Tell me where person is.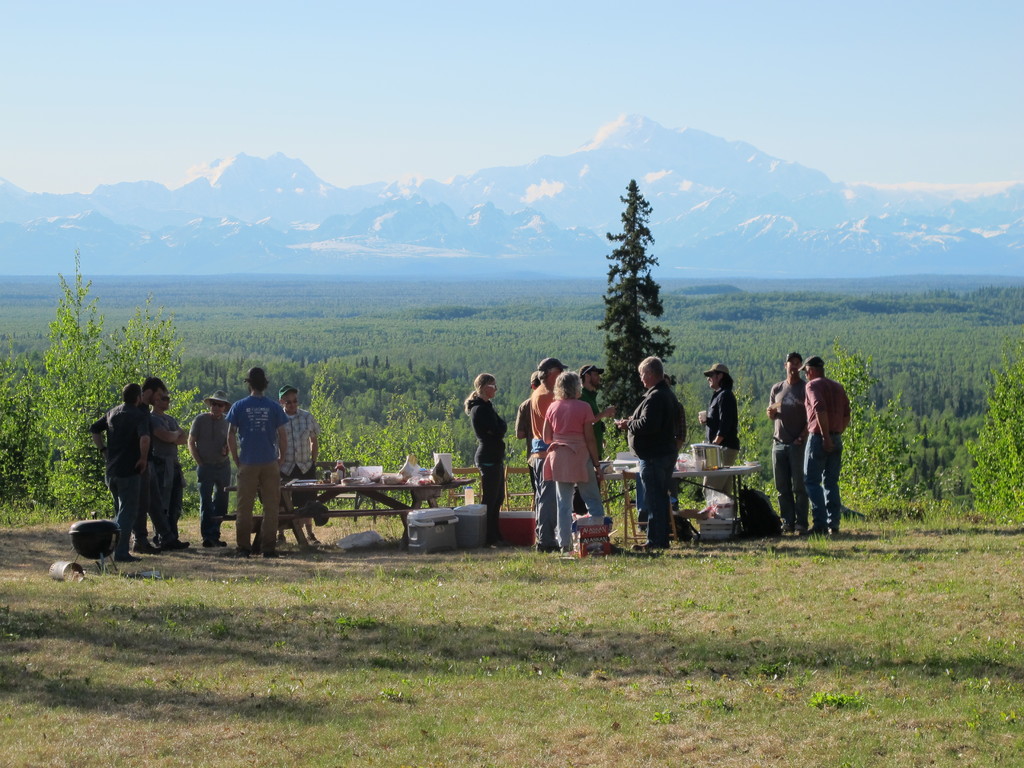
person is at 188,387,234,547.
